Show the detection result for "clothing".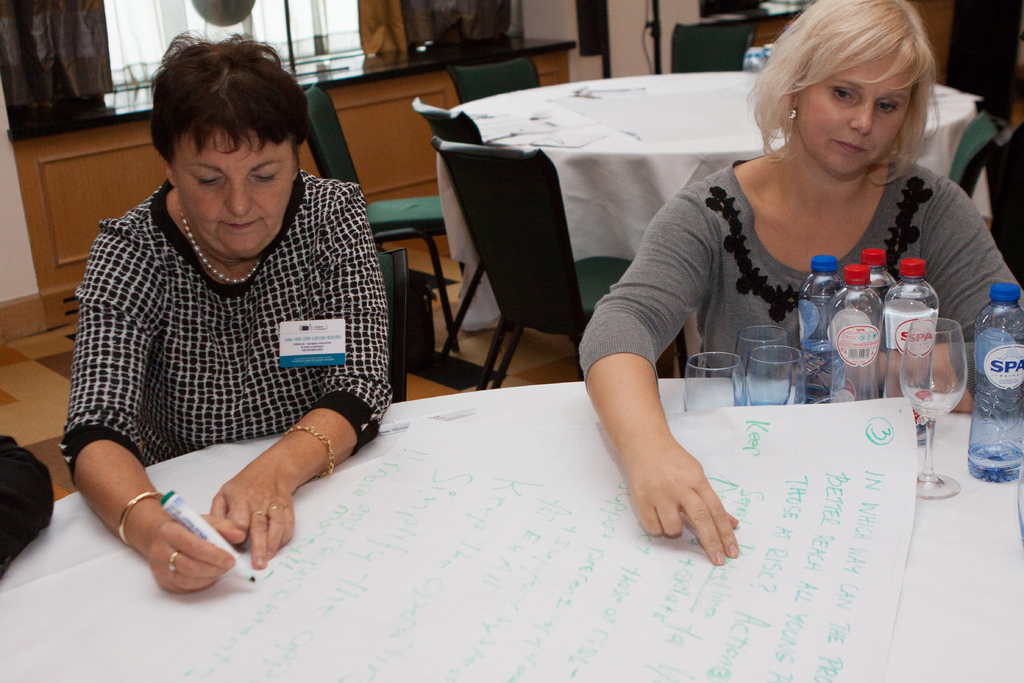
left=583, top=140, right=1023, bottom=403.
